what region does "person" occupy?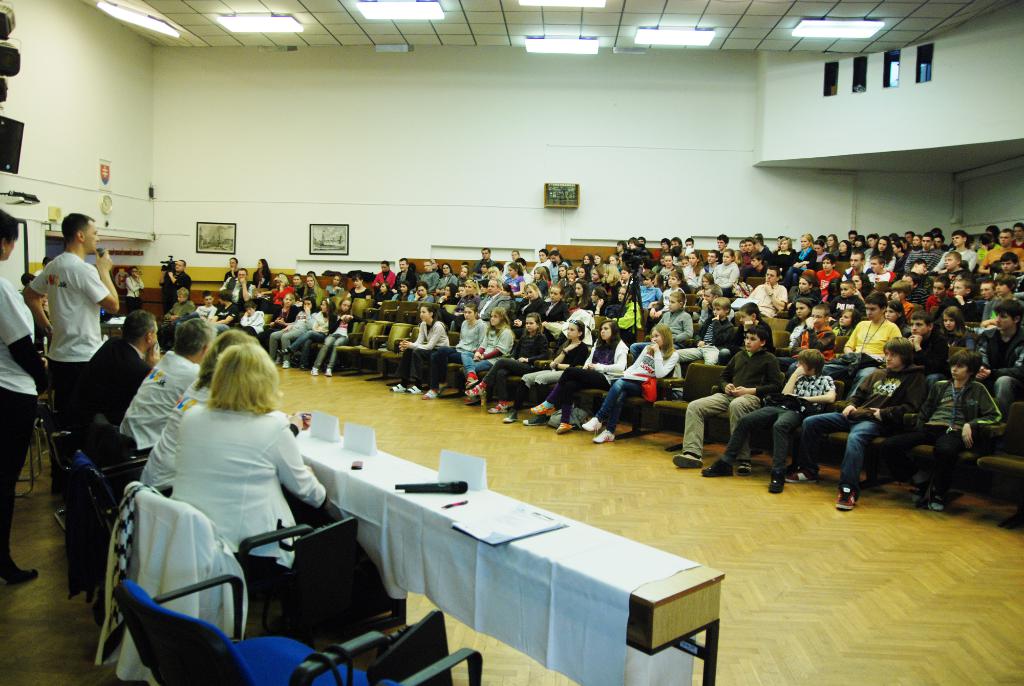
pyautogui.locateOnScreen(399, 259, 421, 286).
